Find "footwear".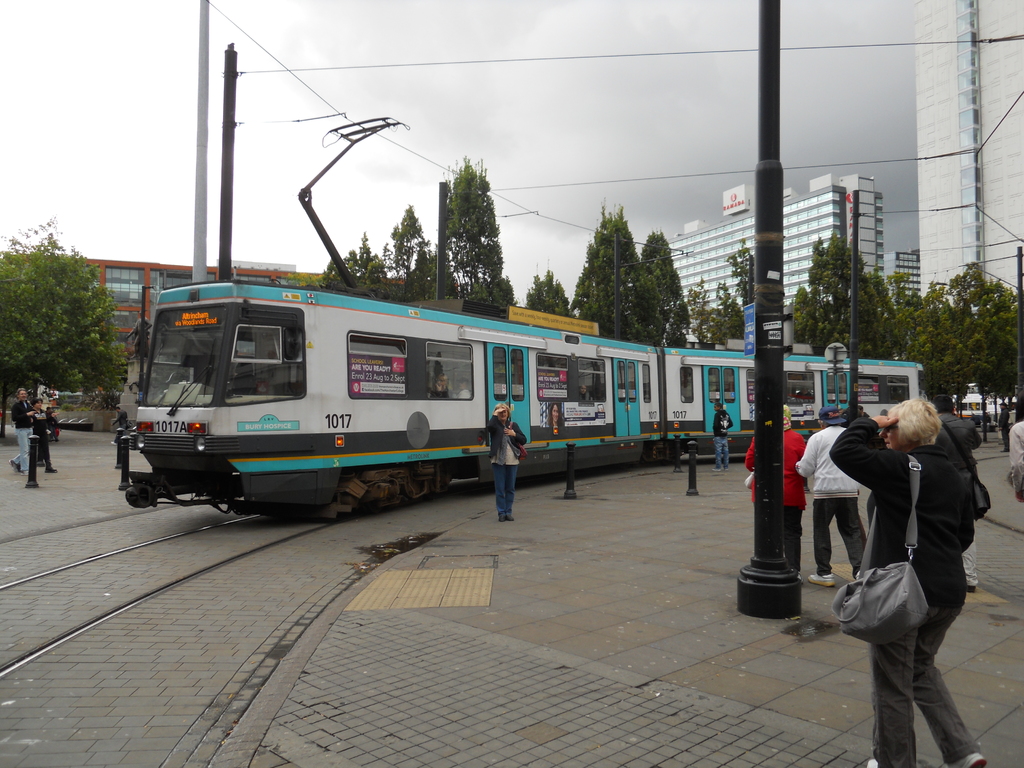
[left=509, top=516, right=515, bottom=522].
